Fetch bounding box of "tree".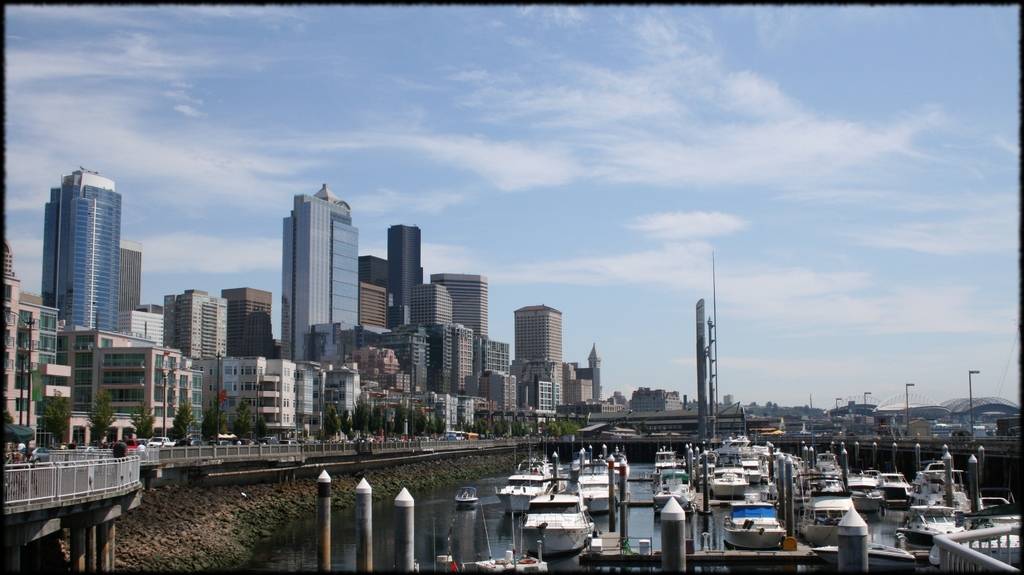
Bbox: select_region(509, 401, 594, 432).
